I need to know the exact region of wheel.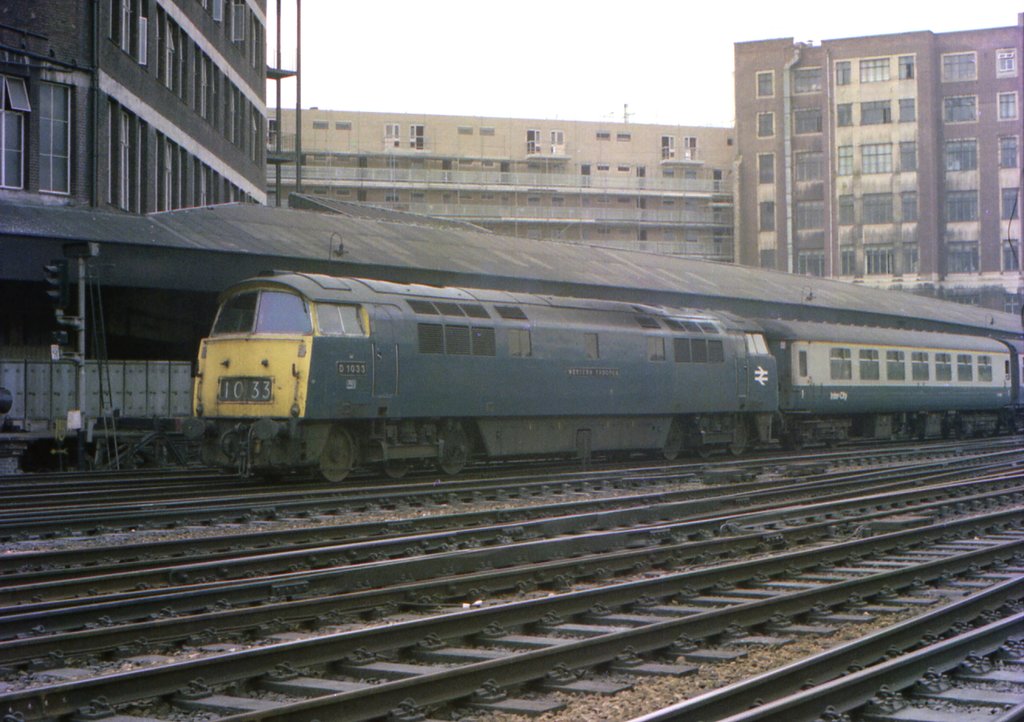
Region: 693, 417, 712, 458.
